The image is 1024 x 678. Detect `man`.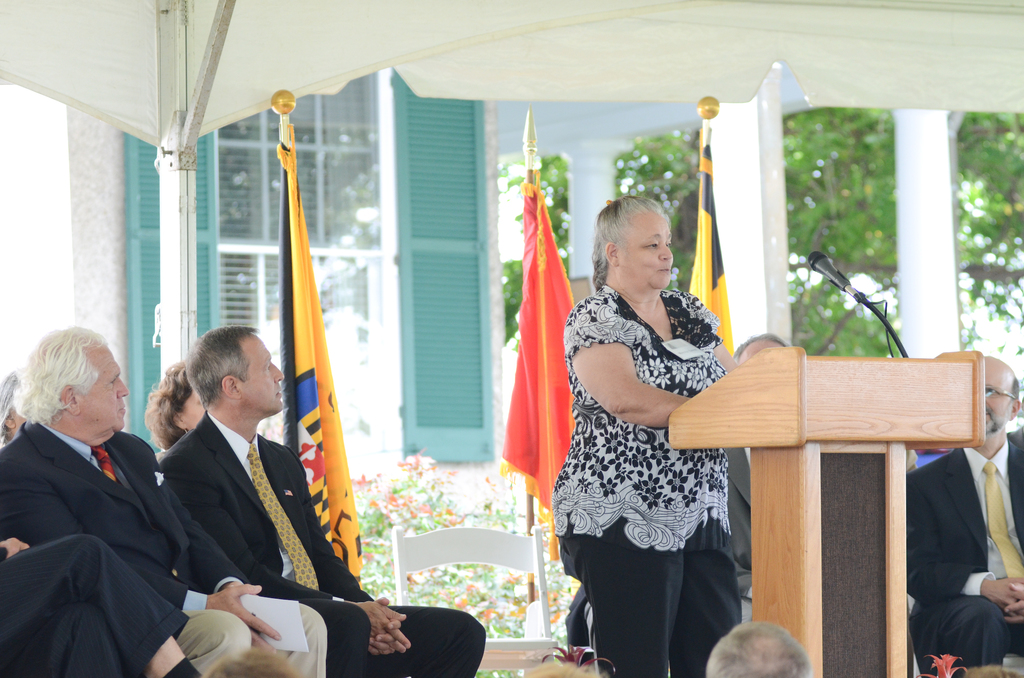
Detection: 0, 325, 334, 677.
